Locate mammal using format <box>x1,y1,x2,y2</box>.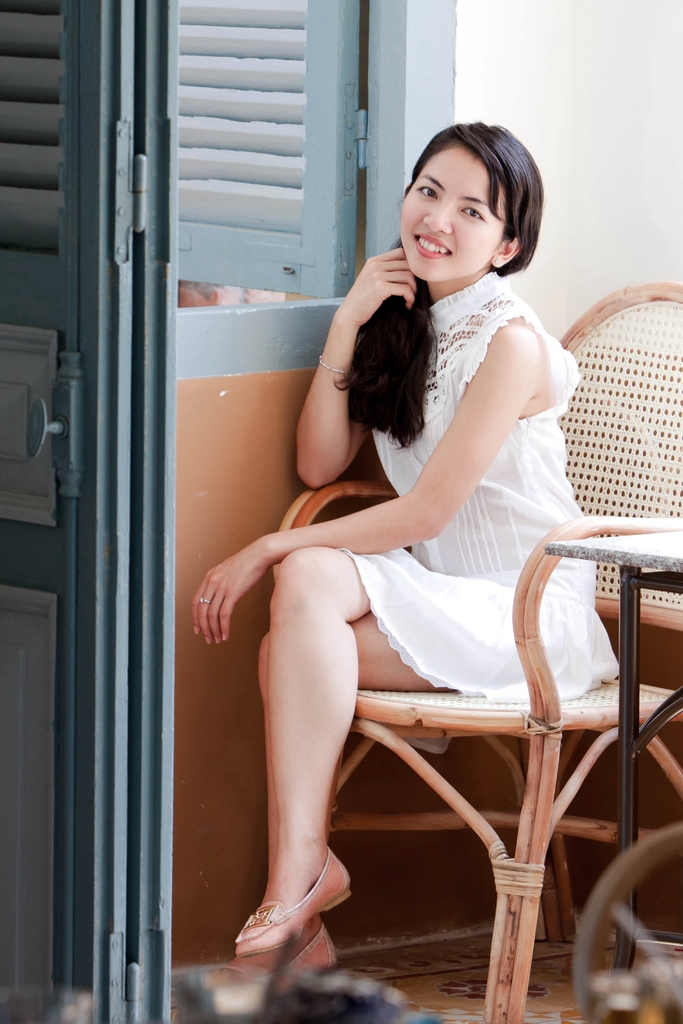
<box>201,166,625,947</box>.
